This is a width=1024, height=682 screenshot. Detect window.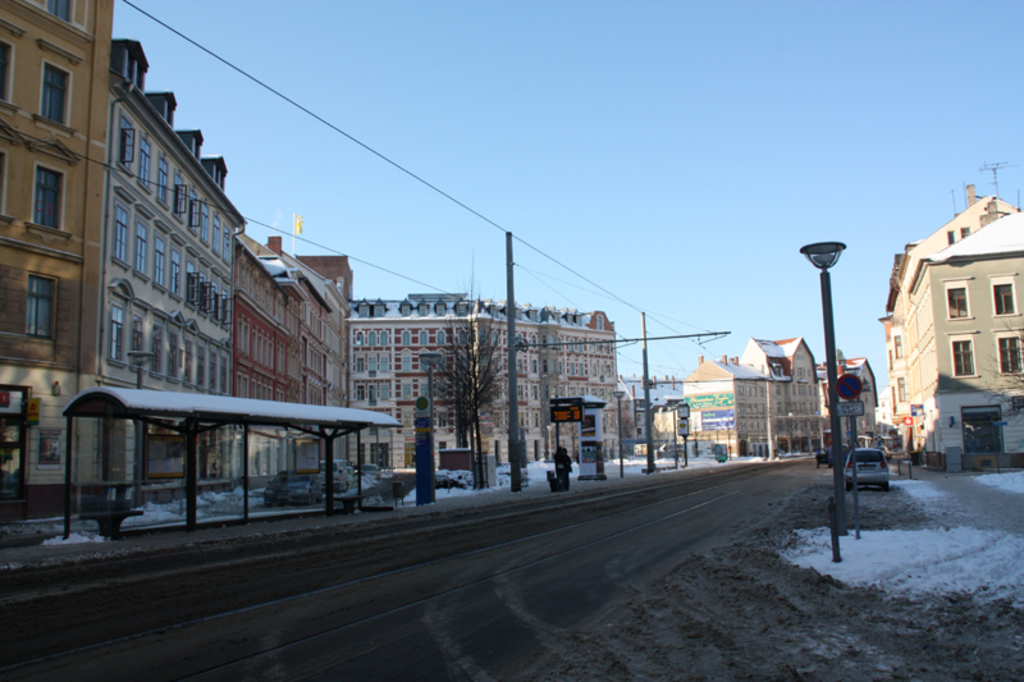
region(24, 163, 68, 233).
